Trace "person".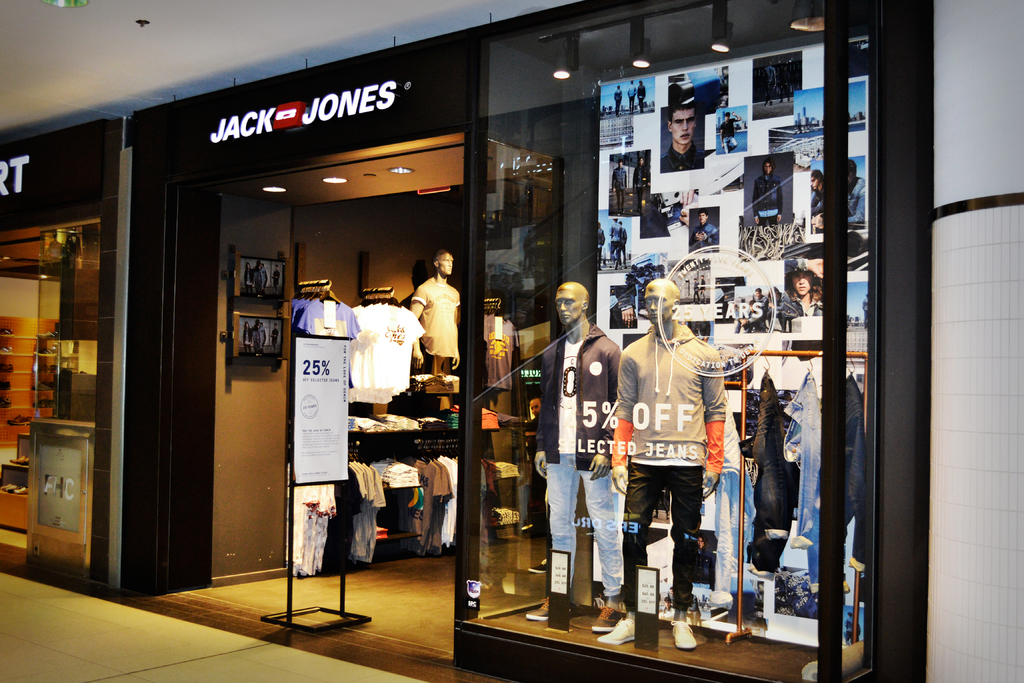
Traced to (left=636, top=79, right=647, bottom=113).
